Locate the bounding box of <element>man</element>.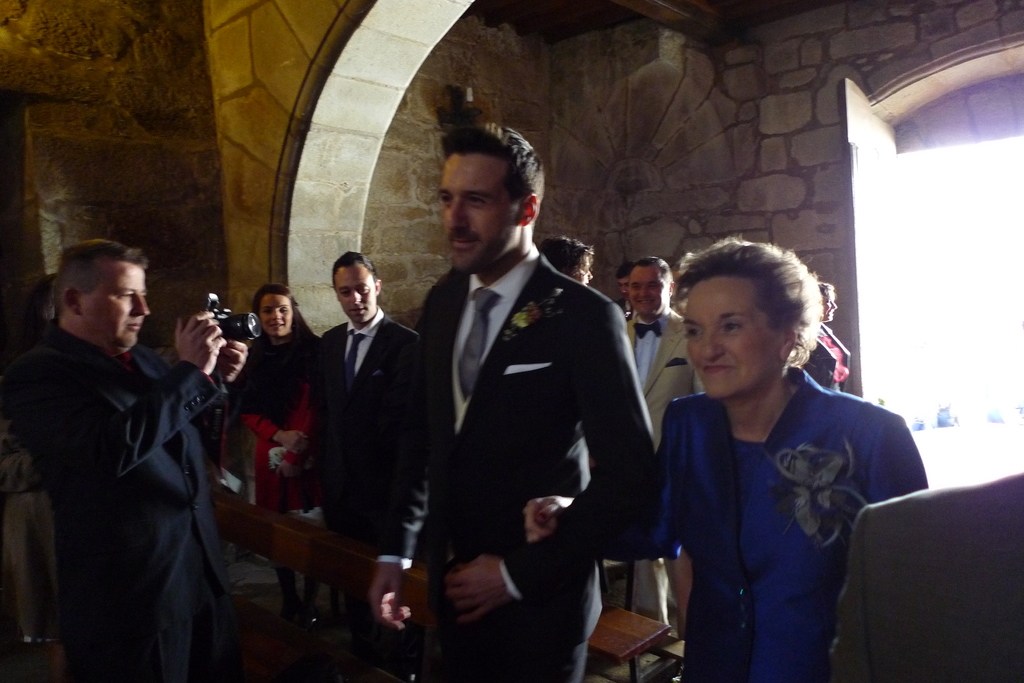
Bounding box: <box>612,261,637,321</box>.
